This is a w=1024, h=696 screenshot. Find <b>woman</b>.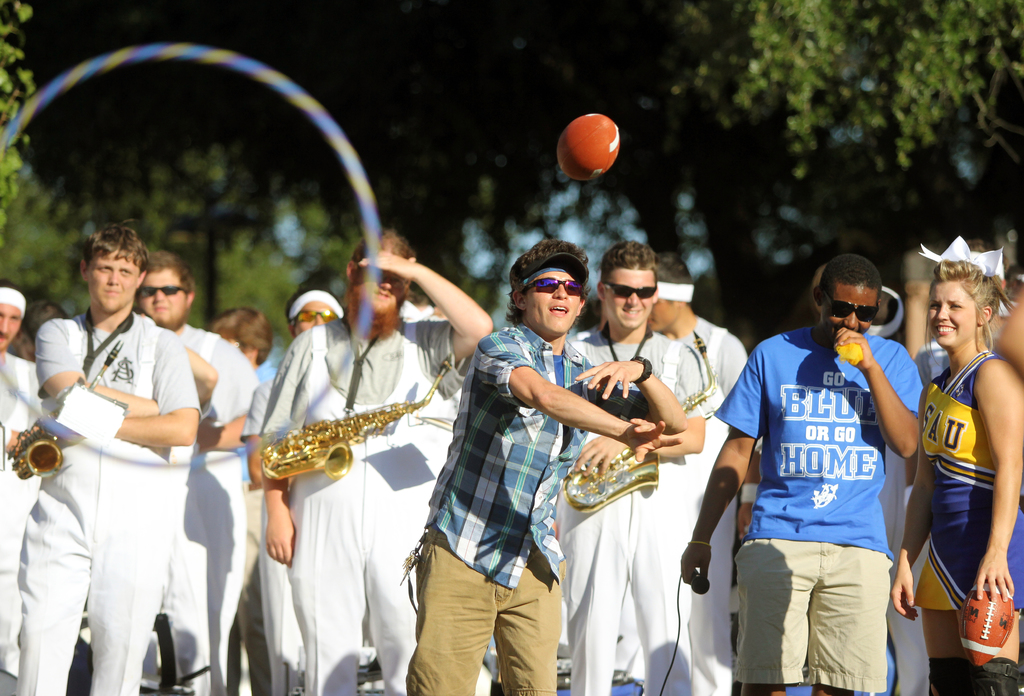
Bounding box: <box>265,222,492,695</box>.
